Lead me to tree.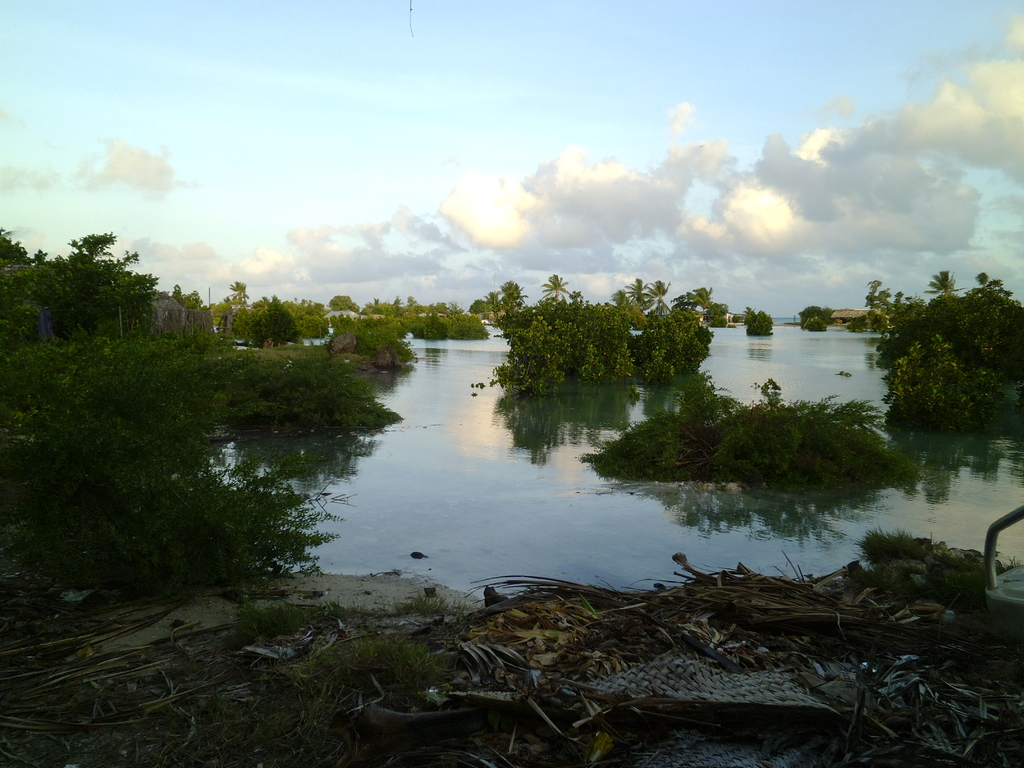
Lead to BBox(250, 296, 297, 348).
